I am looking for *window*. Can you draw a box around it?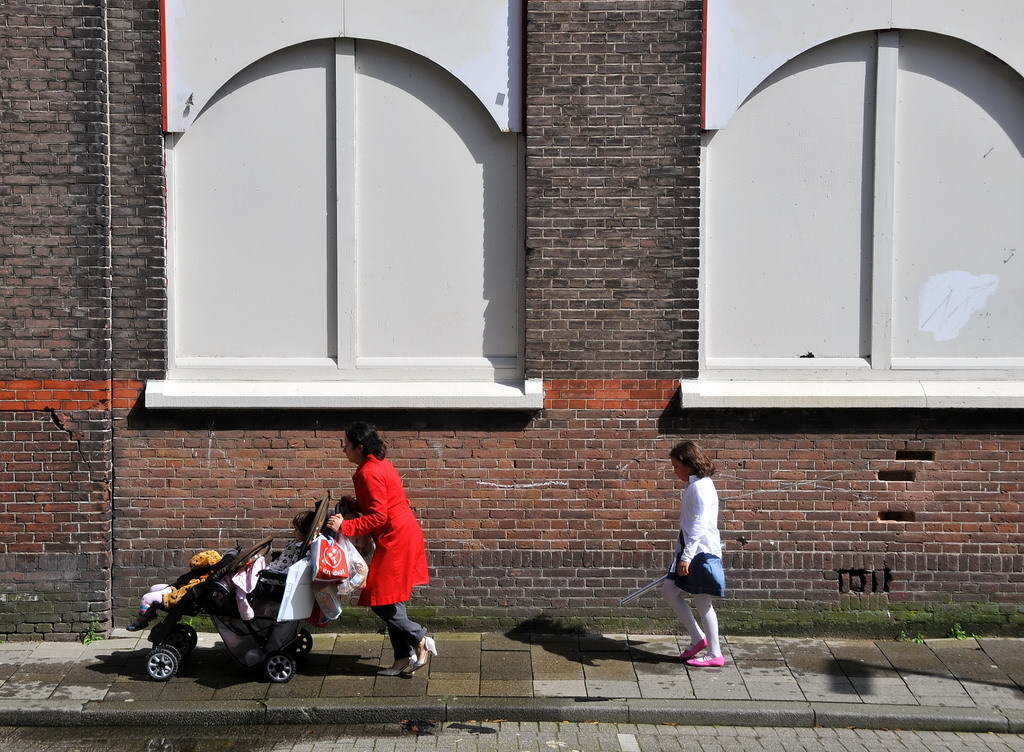
Sure, the bounding box is x1=679 y1=0 x2=1023 y2=415.
